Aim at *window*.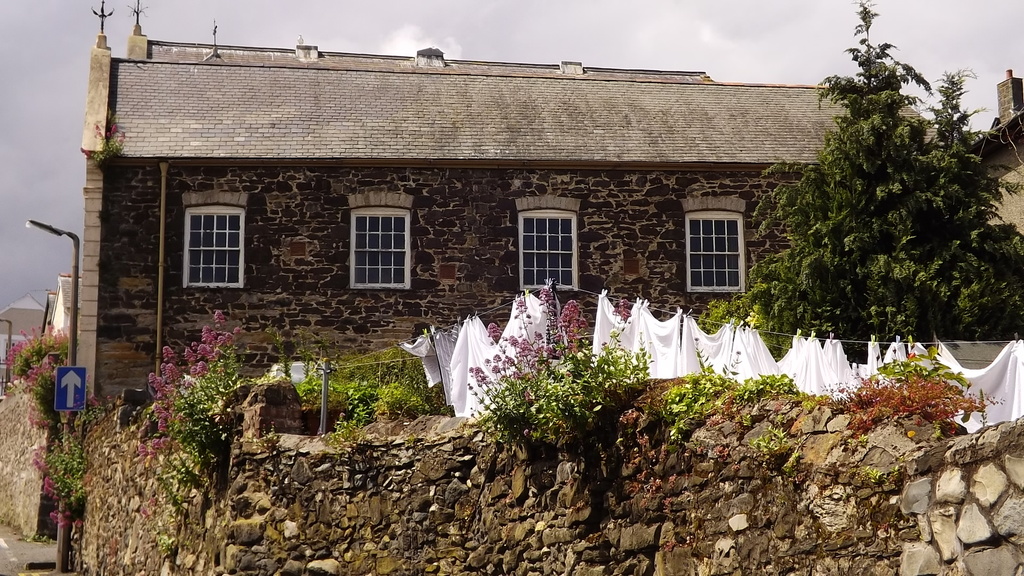
Aimed at 342,186,414,289.
